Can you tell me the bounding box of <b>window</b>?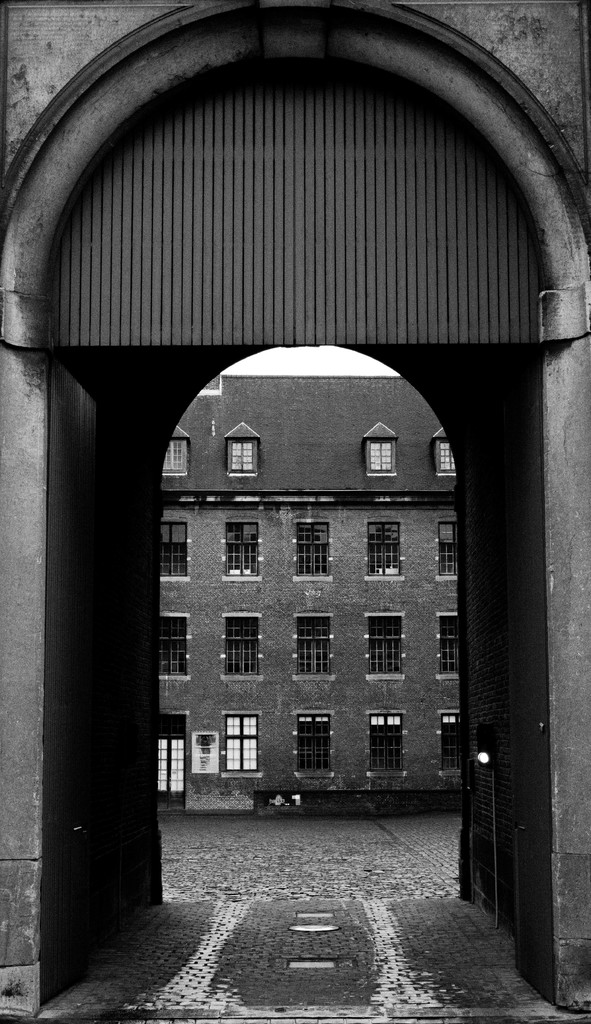
bbox=(369, 706, 405, 774).
